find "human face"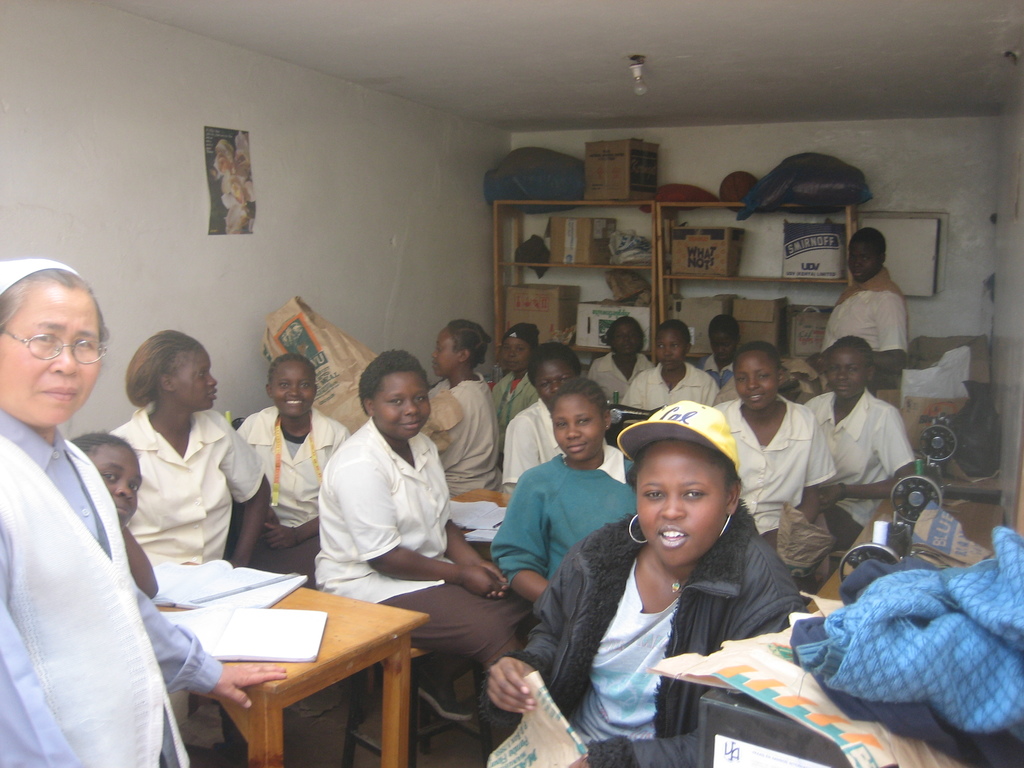
bbox(272, 361, 313, 419)
